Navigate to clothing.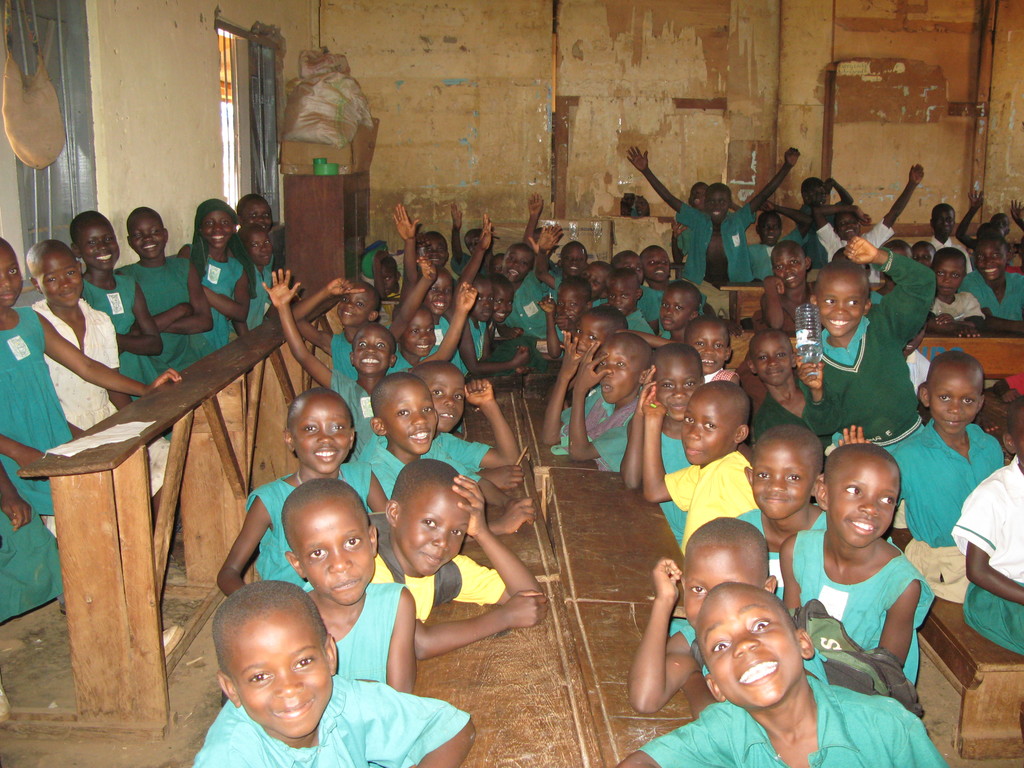
Navigation target: bbox(803, 246, 937, 457).
